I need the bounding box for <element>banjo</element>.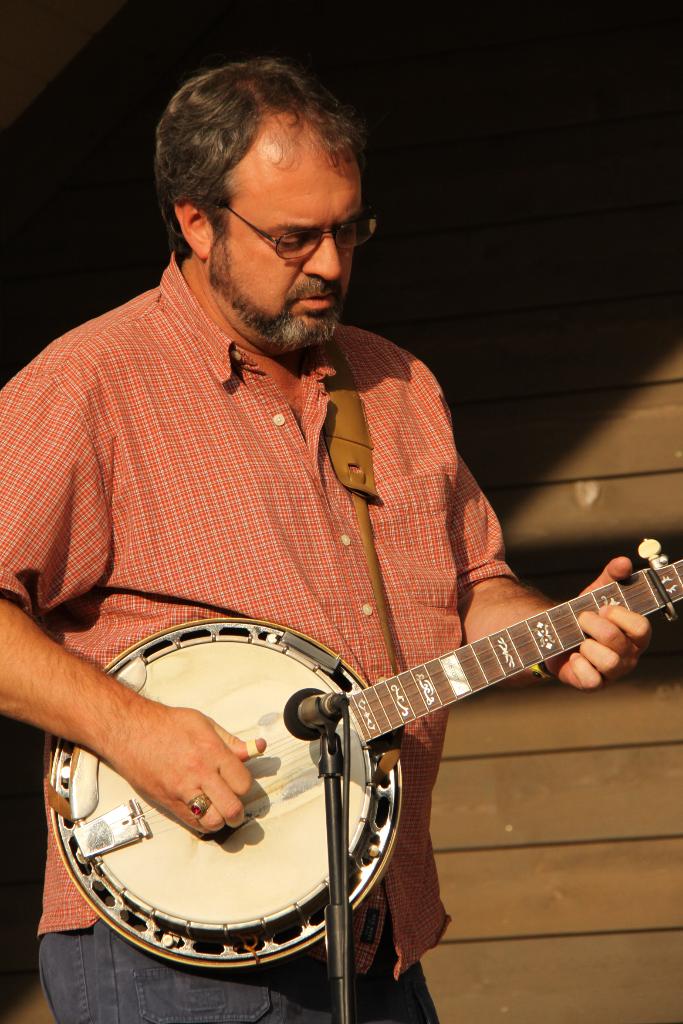
Here it is: [46,326,682,975].
